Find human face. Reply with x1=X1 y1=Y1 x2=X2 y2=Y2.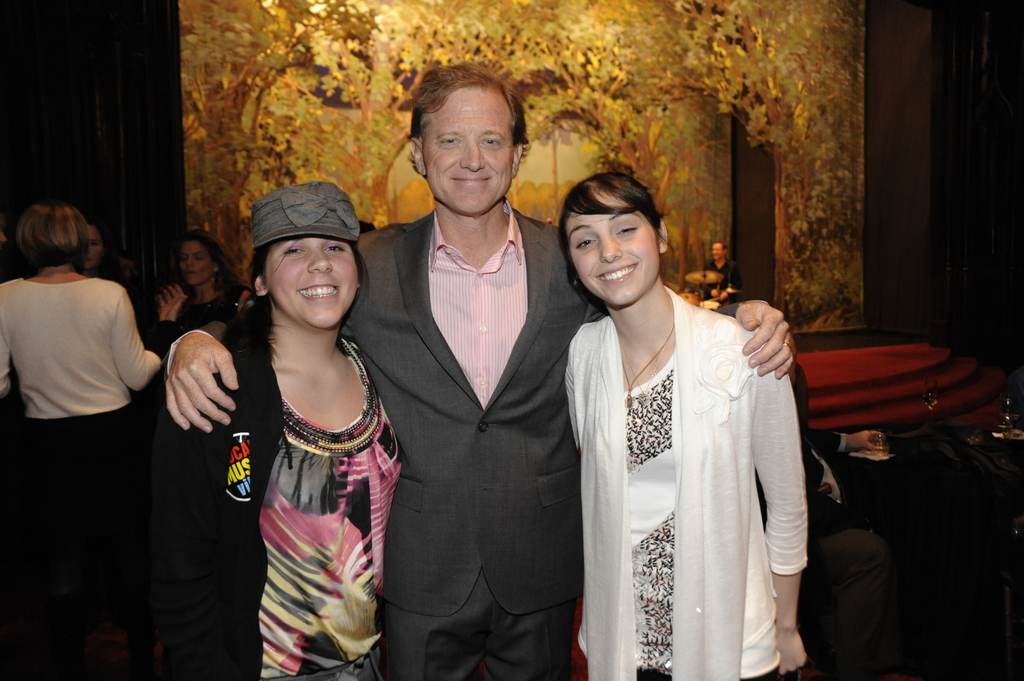
x1=260 y1=238 x2=356 y2=330.
